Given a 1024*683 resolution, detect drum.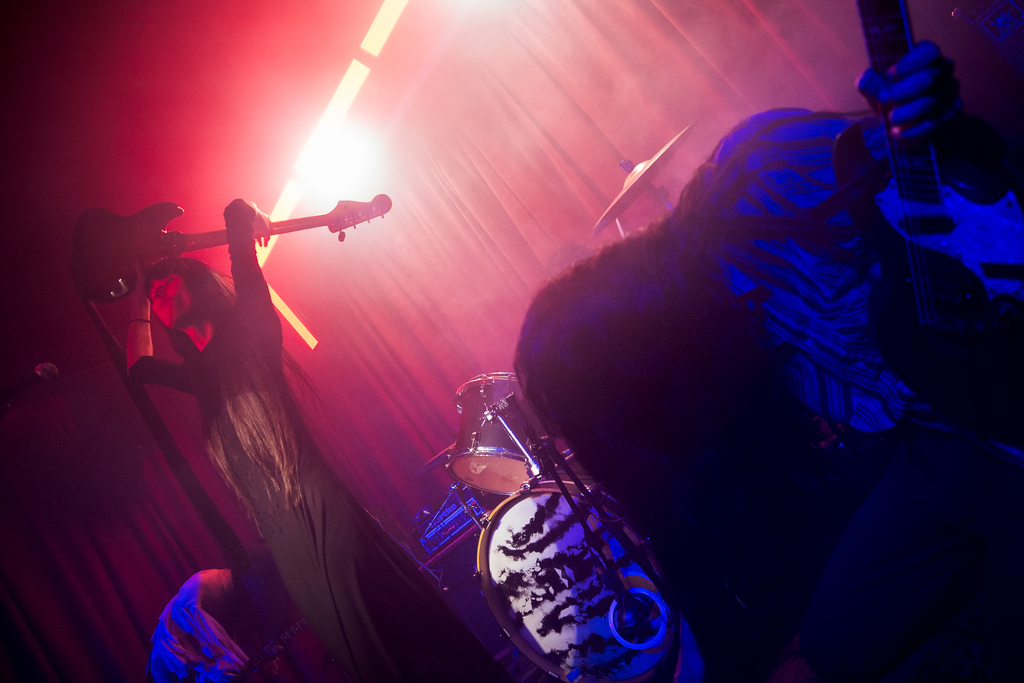
left=447, top=369, right=549, bottom=493.
